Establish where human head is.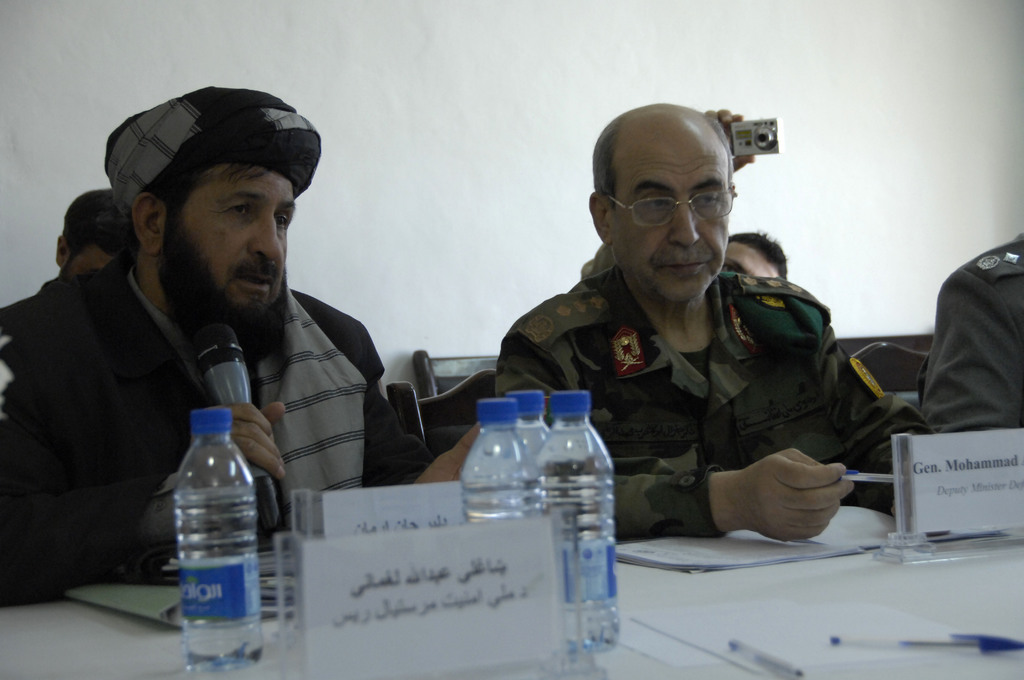
Established at bbox=(724, 229, 787, 278).
